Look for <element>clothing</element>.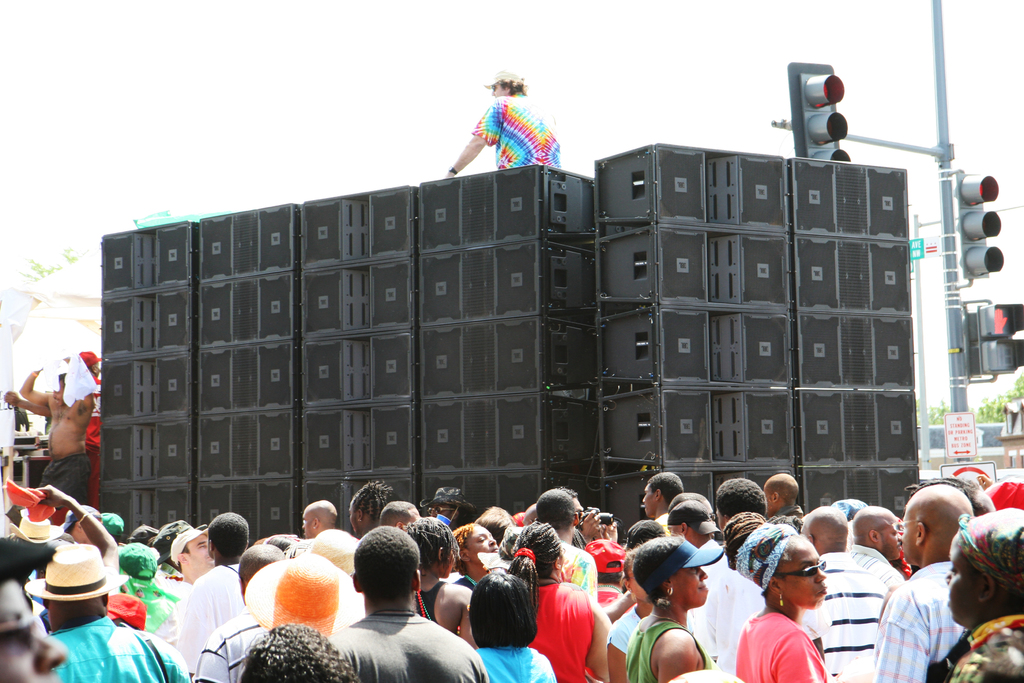
Found: pyautogui.locateOnScreen(38, 453, 90, 506).
